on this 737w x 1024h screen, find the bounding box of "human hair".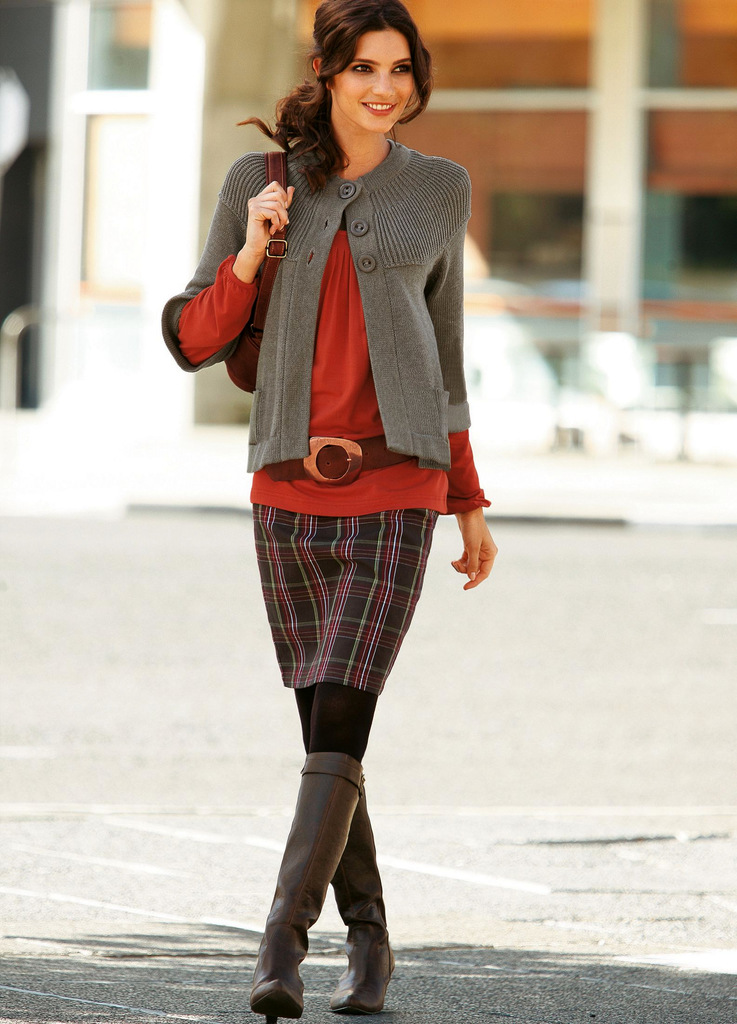
Bounding box: 235:0:432:195.
